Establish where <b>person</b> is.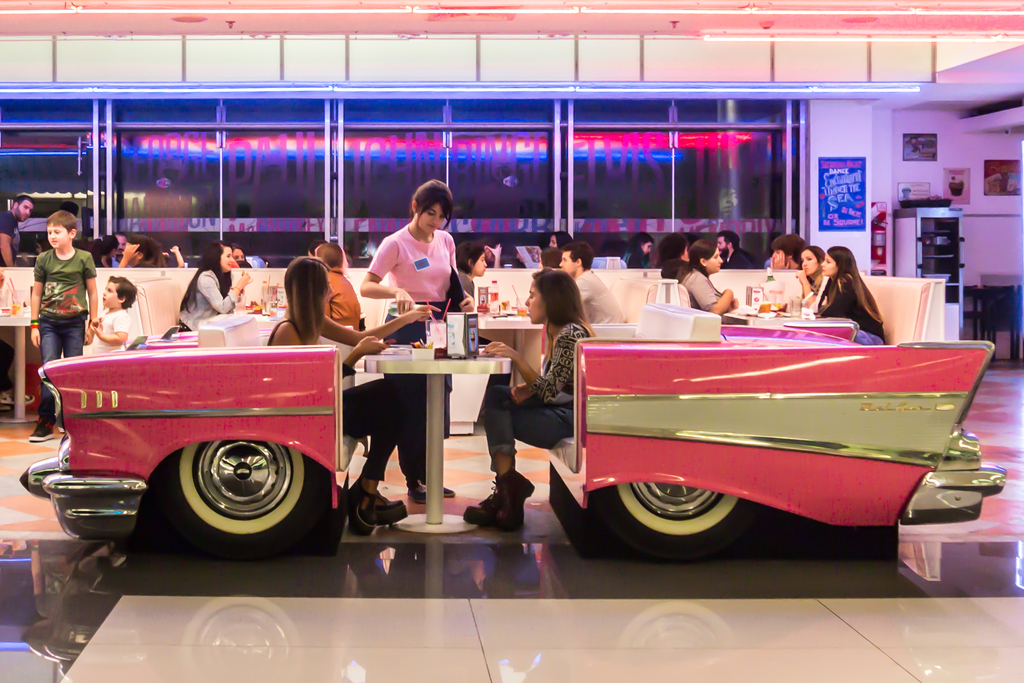
Established at {"x1": 461, "y1": 268, "x2": 598, "y2": 529}.
